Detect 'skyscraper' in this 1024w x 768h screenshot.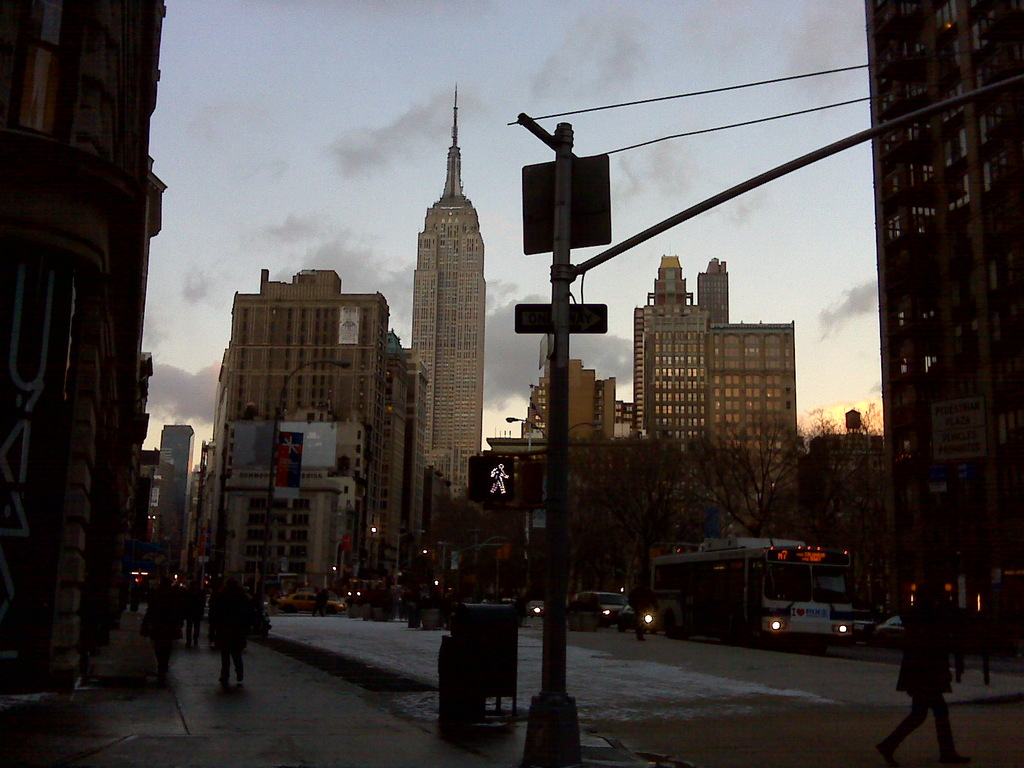
Detection: pyautogui.locateOnScreen(188, 265, 445, 611).
